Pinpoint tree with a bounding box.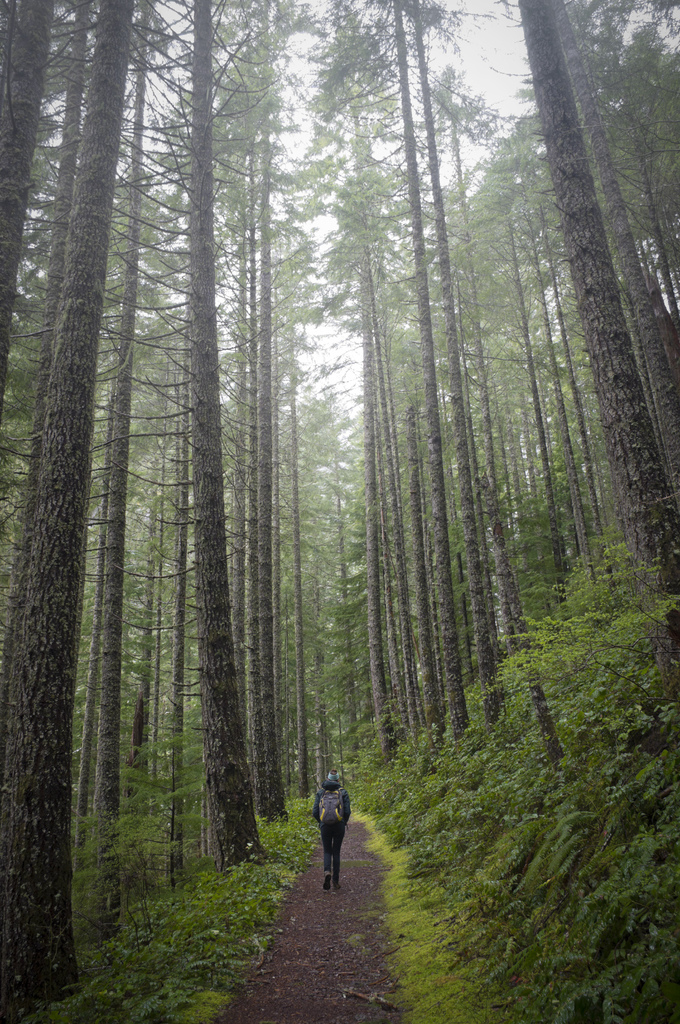
x1=515 y1=0 x2=679 y2=602.
